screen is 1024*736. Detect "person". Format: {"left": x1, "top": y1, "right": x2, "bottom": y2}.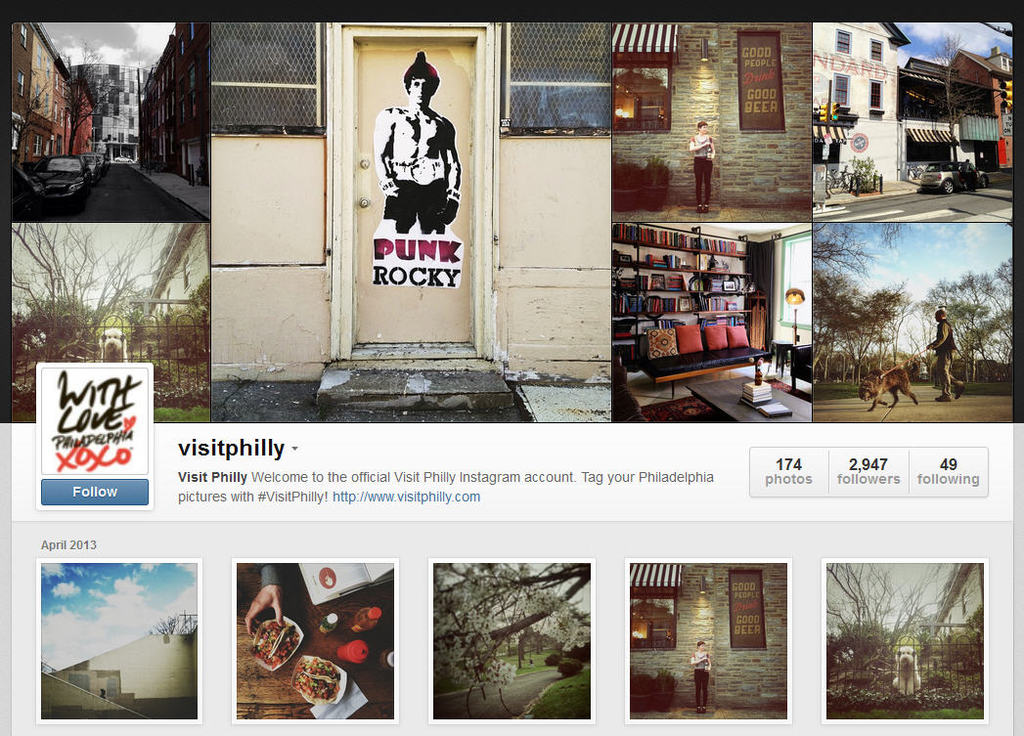
{"left": 378, "top": 47, "right": 462, "bottom": 233}.
